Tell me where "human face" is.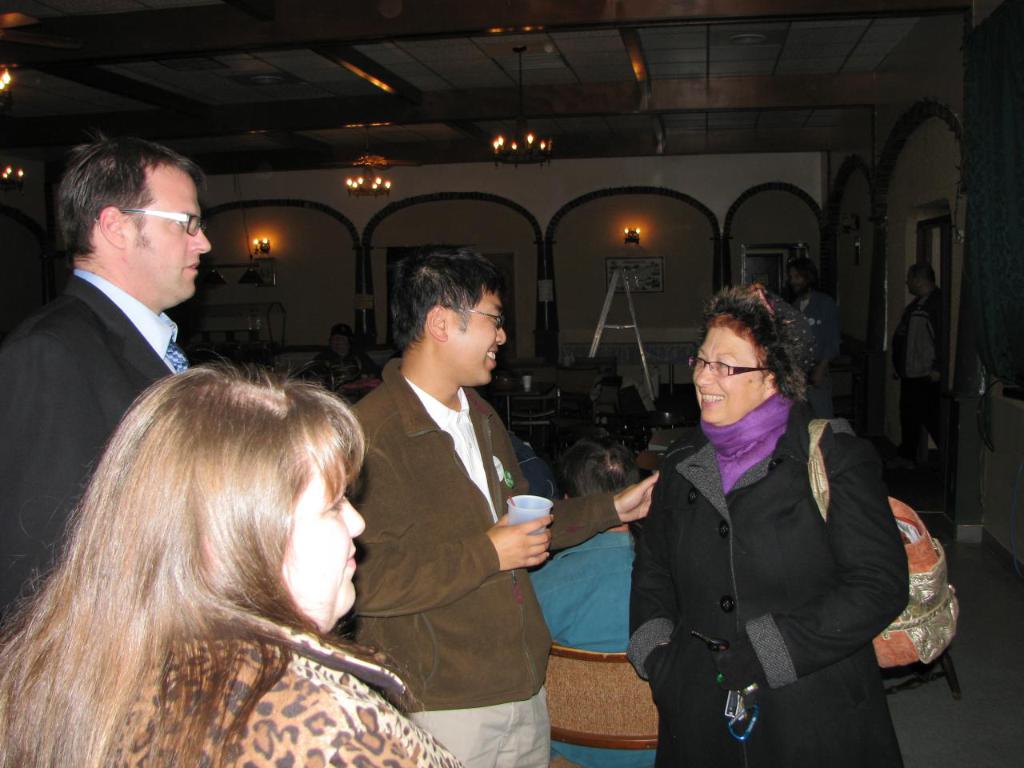
"human face" is at [442, 288, 506, 384].
